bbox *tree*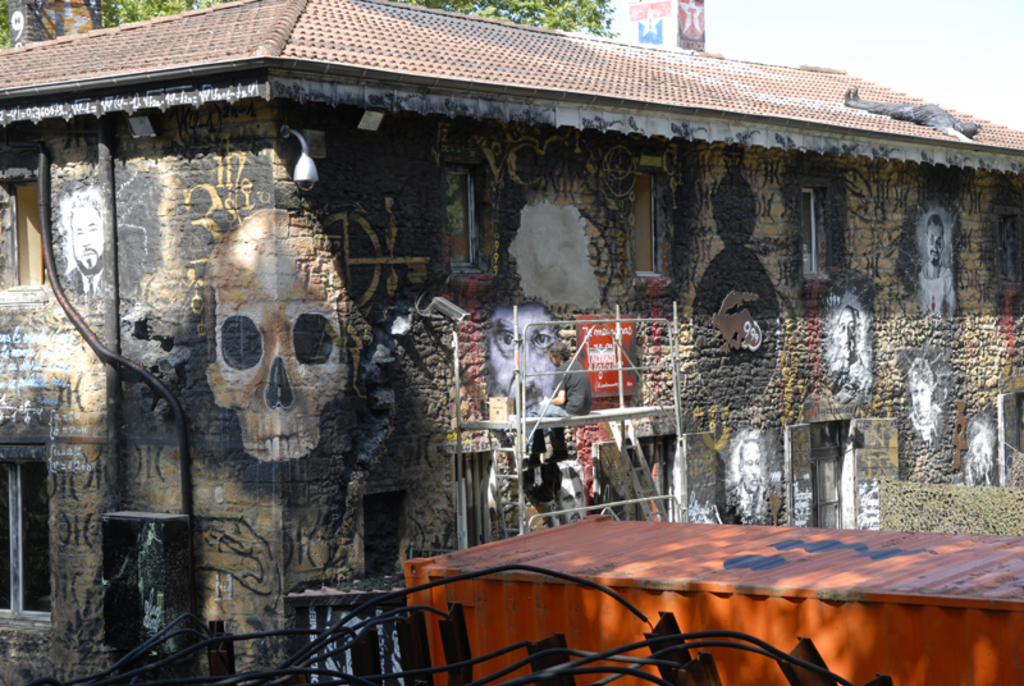
BBox(82, 0, 626, 49)
